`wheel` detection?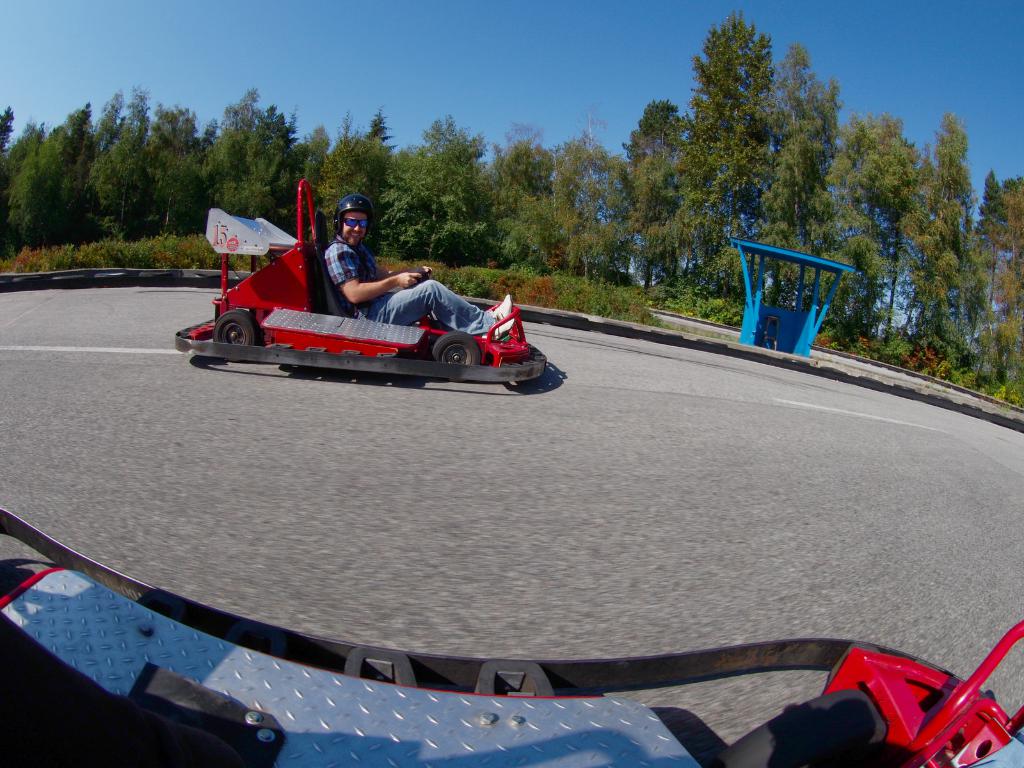
(left=433, top=326, right=490, bottom=369)
